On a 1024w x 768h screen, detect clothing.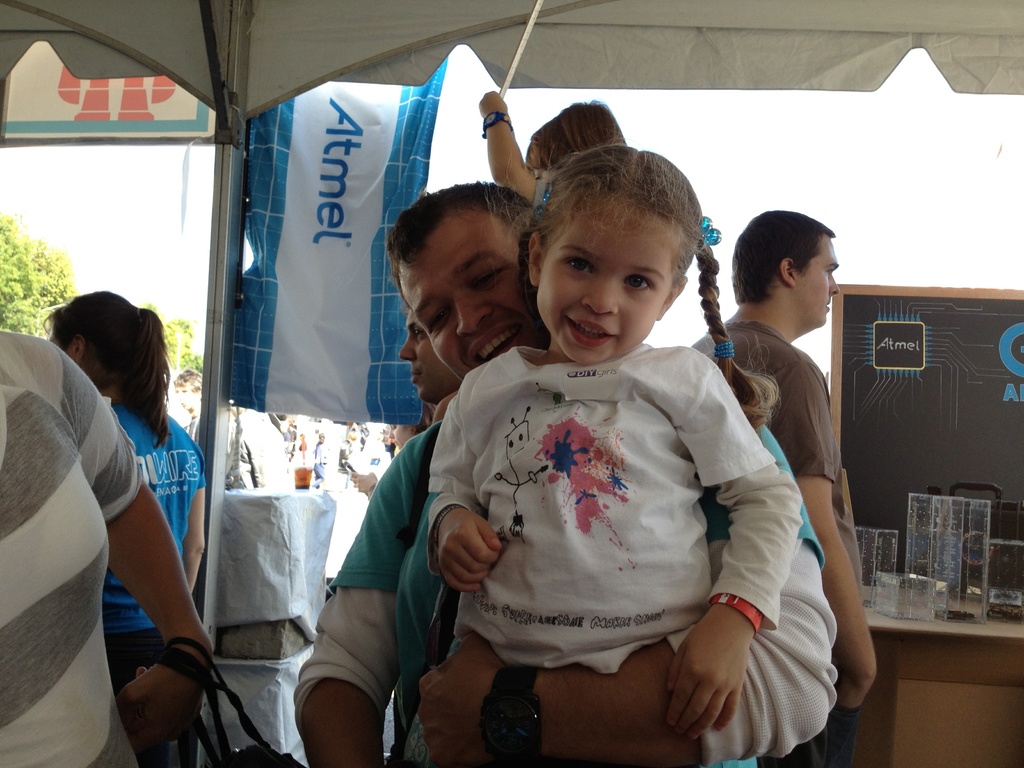
l=294, t=421, r=835, b=767.
